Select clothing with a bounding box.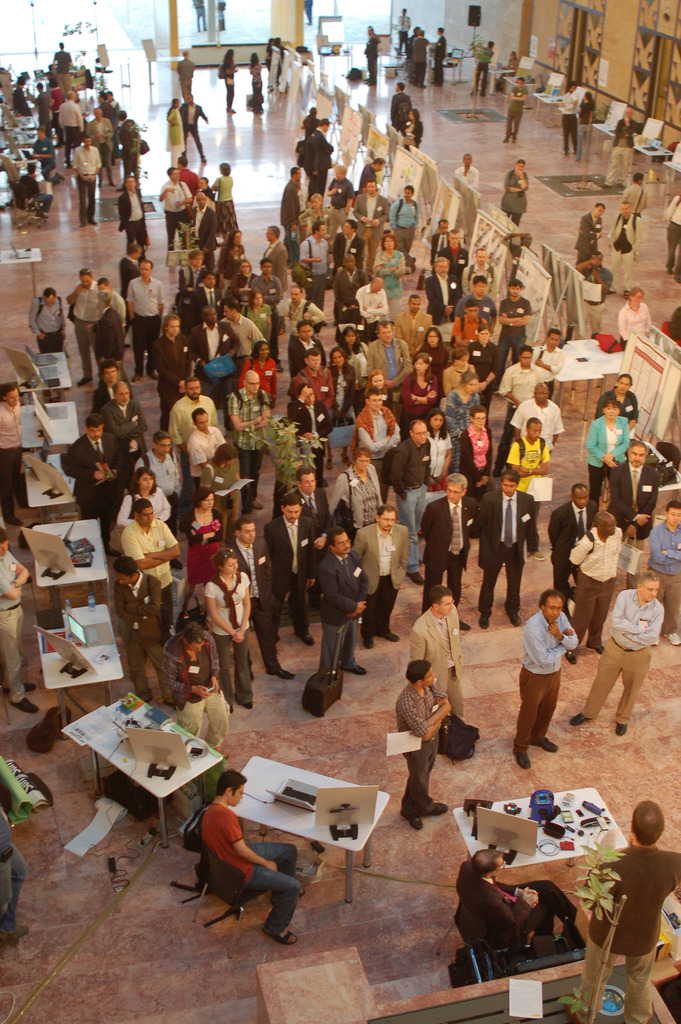
pyautogui.locateOnScreen(650, 522, 680, 634).
